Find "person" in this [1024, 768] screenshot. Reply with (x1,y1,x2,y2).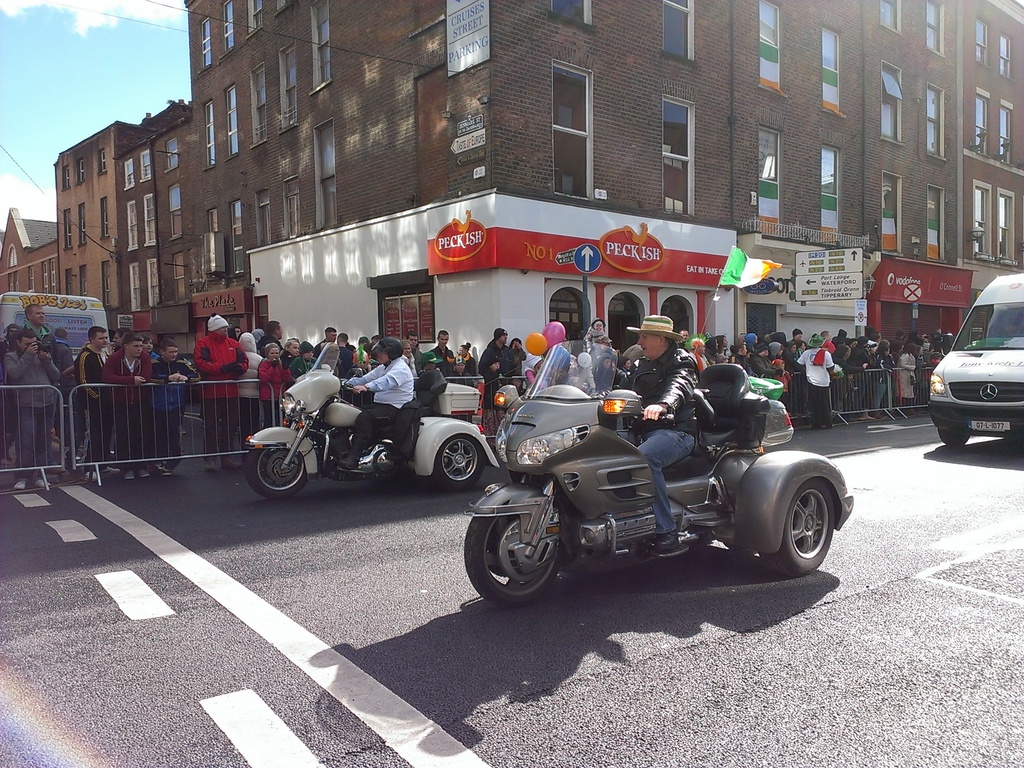
(954,319,985,351).
